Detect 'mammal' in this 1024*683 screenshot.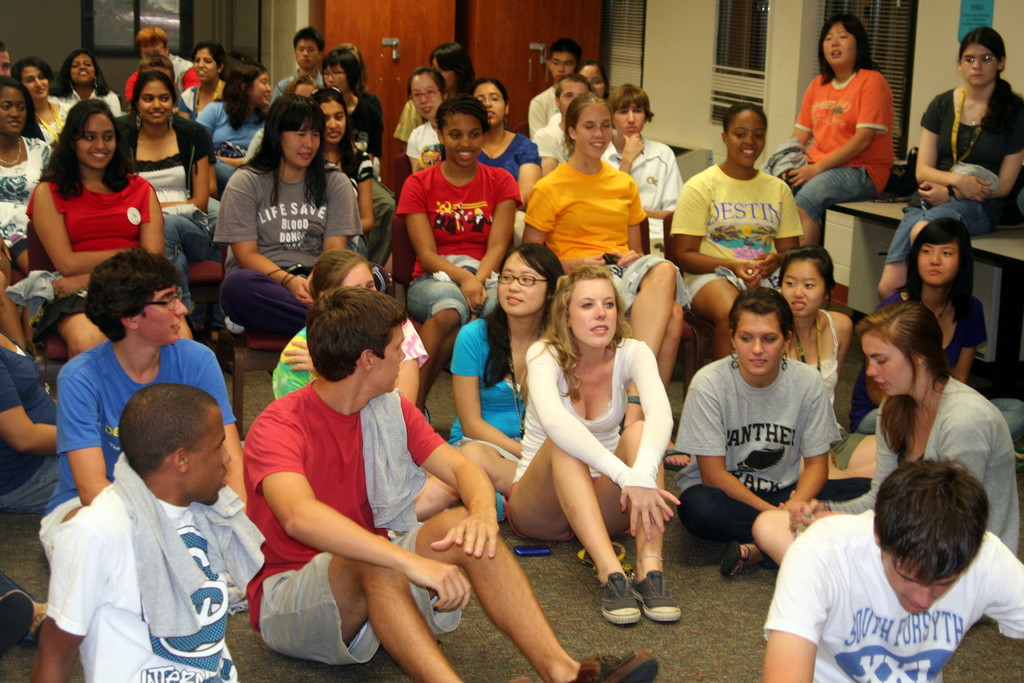
Detection: select_region(126, 22, 201, 104).
